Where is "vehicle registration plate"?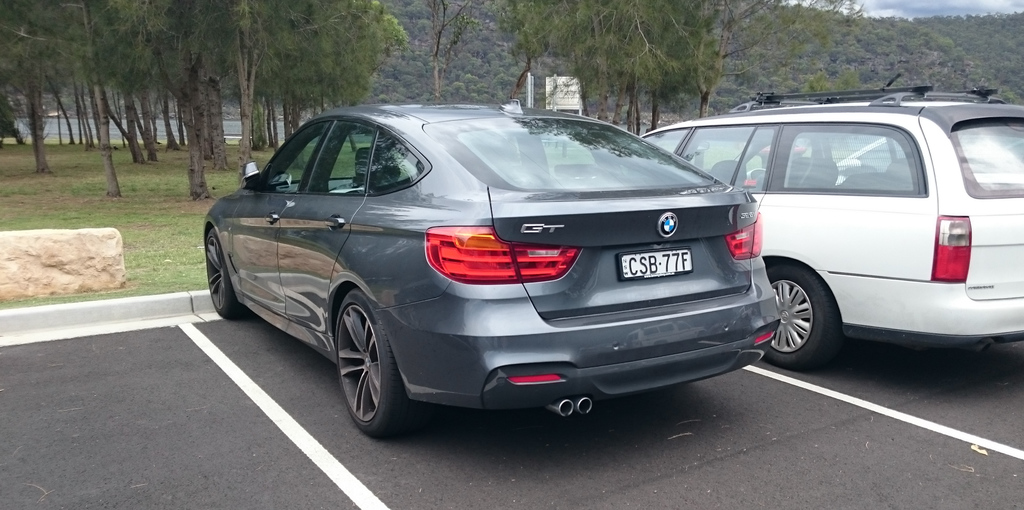
<bbox>617, 246, 693, 278</bbox>.
